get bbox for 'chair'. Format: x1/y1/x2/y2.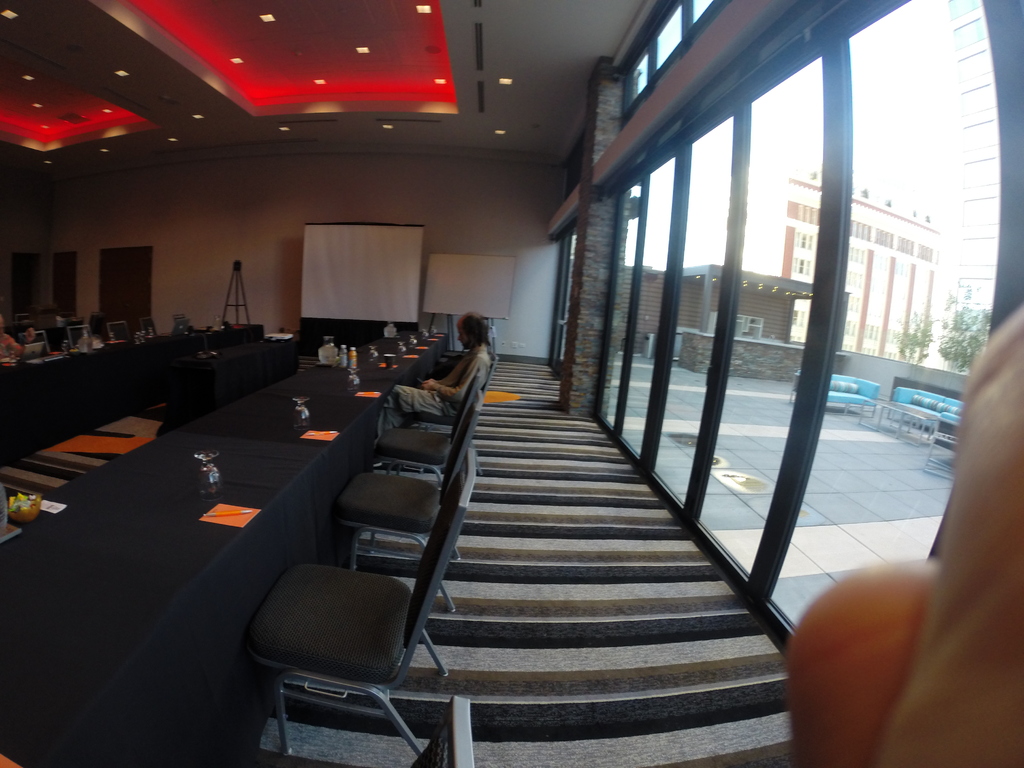
65/326/94/351.
